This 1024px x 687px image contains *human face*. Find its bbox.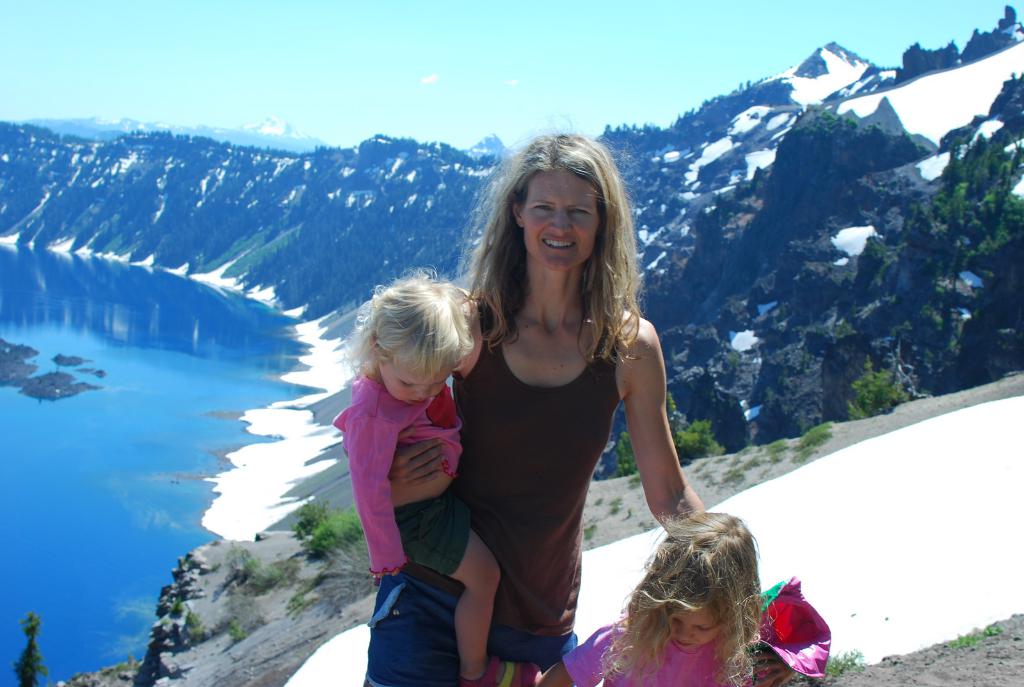
(x1=661, y1=591, x2=726, y2=646).
